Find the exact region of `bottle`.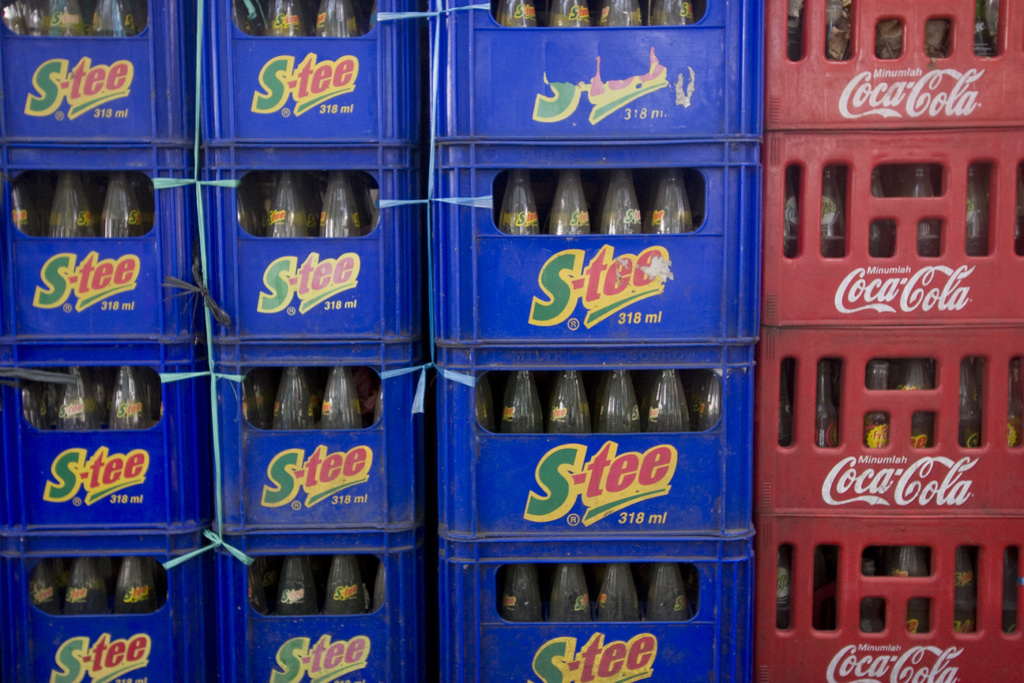
Exact region: <bbox>695, 369, 721, 429</bbox>.
